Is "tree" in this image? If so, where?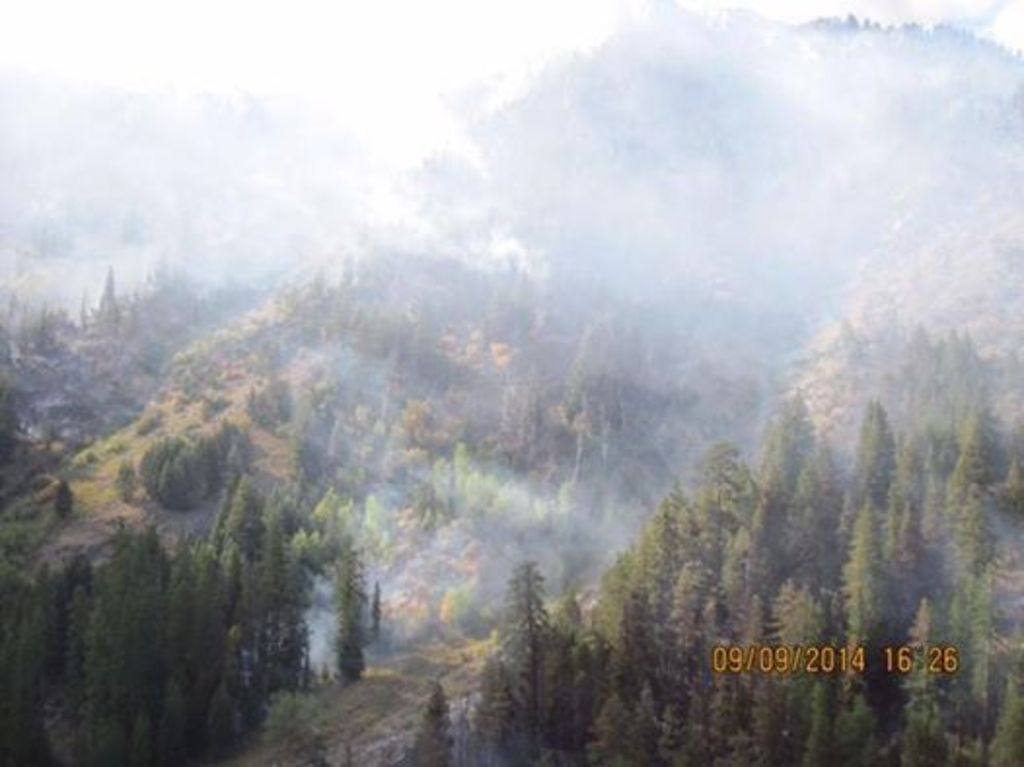
Yes, at box=[142, 440, 238, 506].
